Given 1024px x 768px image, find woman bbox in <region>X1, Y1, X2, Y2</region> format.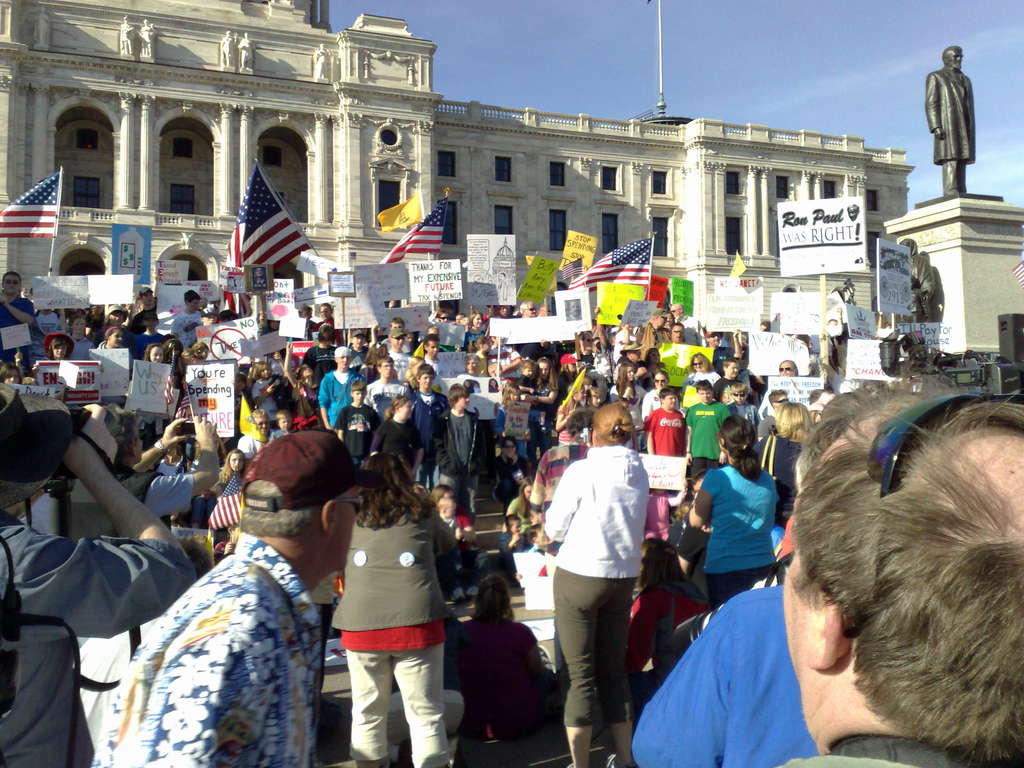
<region>755, 403, 813, 527</region>.
